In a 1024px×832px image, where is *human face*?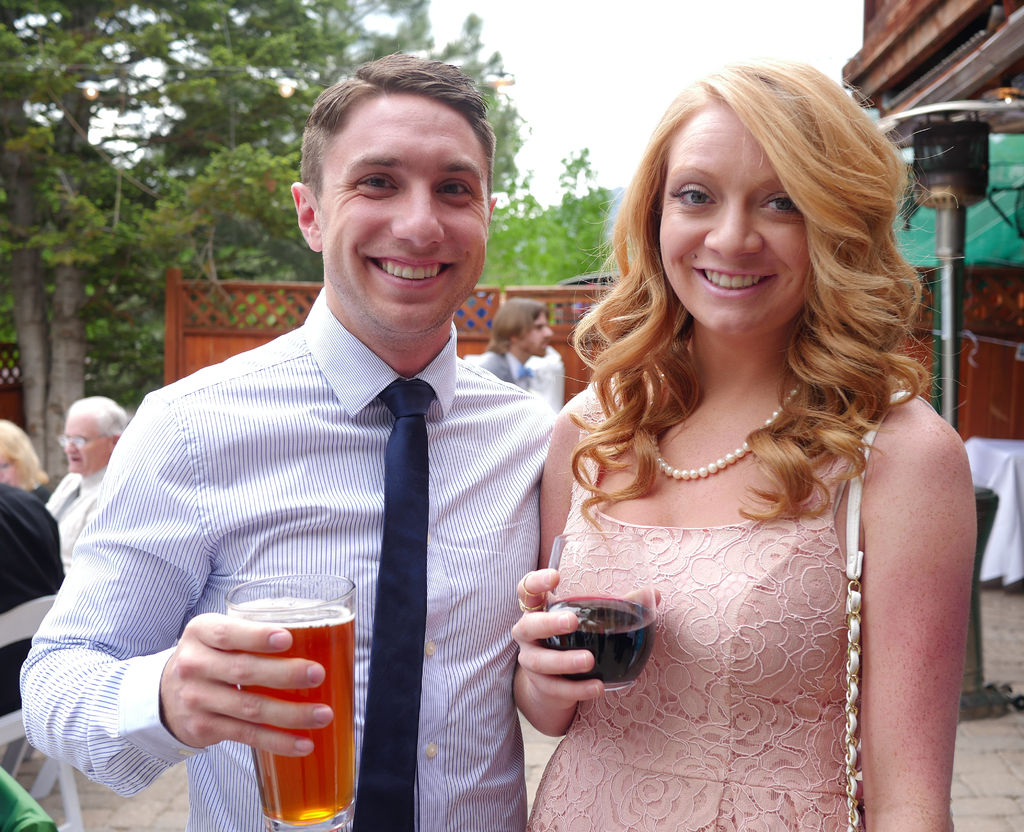
{"left": 660, "top": 108, "right": 818, "bottom": 335}.
